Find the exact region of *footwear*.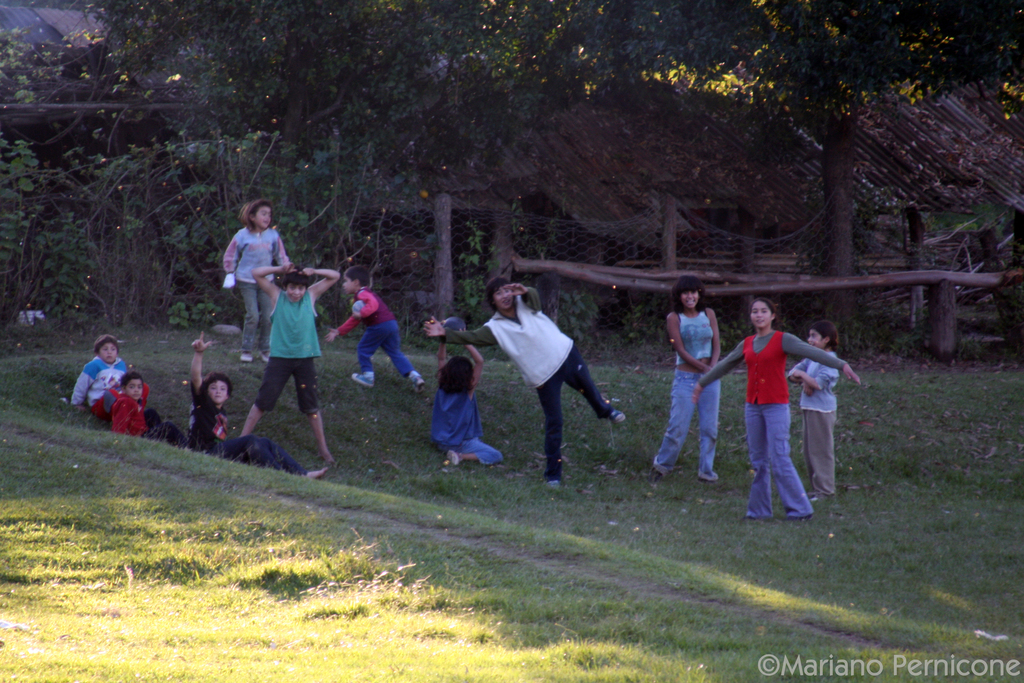
Exact region: box(351, 372, 371, 386).
